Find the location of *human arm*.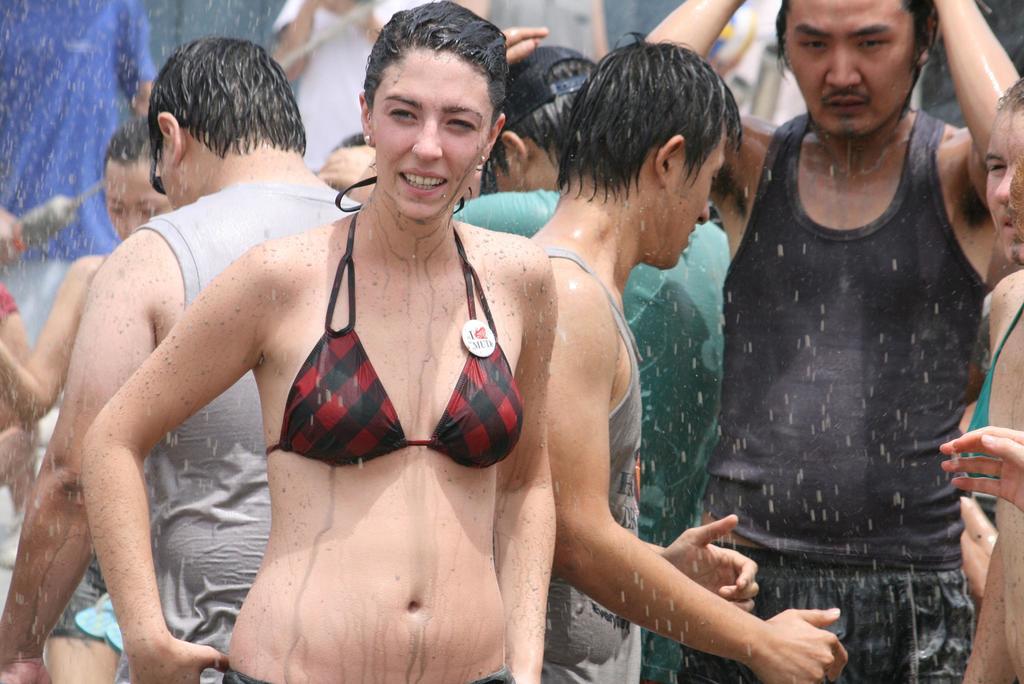
Location: x1=621, y1=0, x2=774, y2=237.
